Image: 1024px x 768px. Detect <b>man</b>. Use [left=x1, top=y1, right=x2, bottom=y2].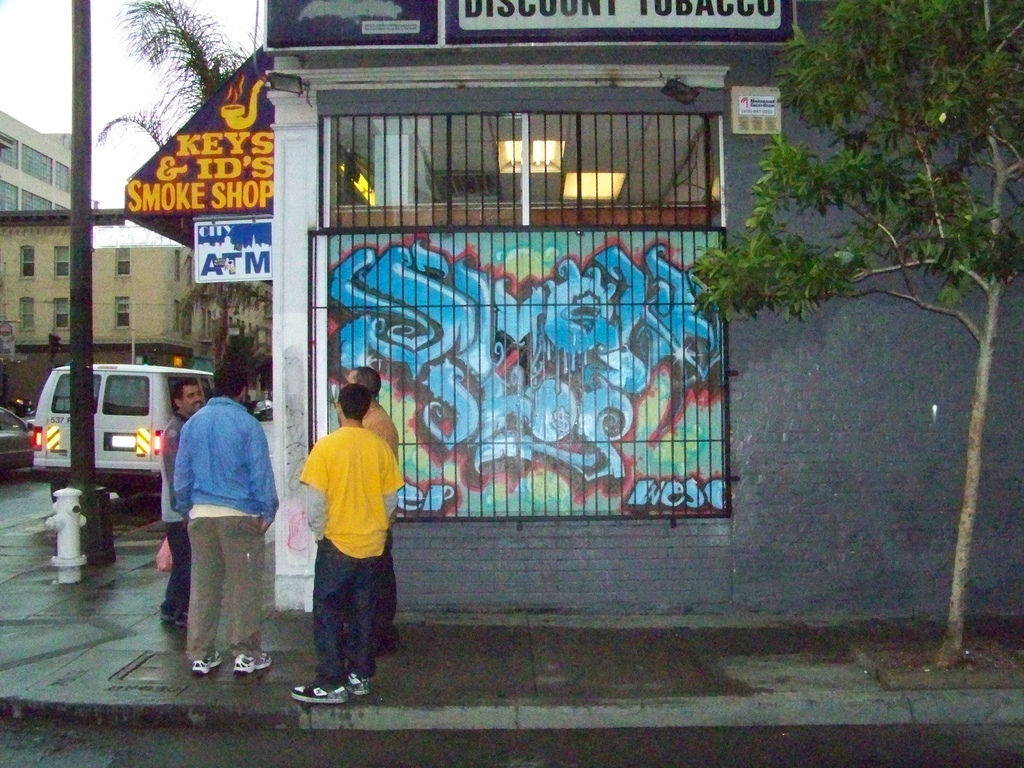
[left=242, top=393, right=255, bottom=419].
